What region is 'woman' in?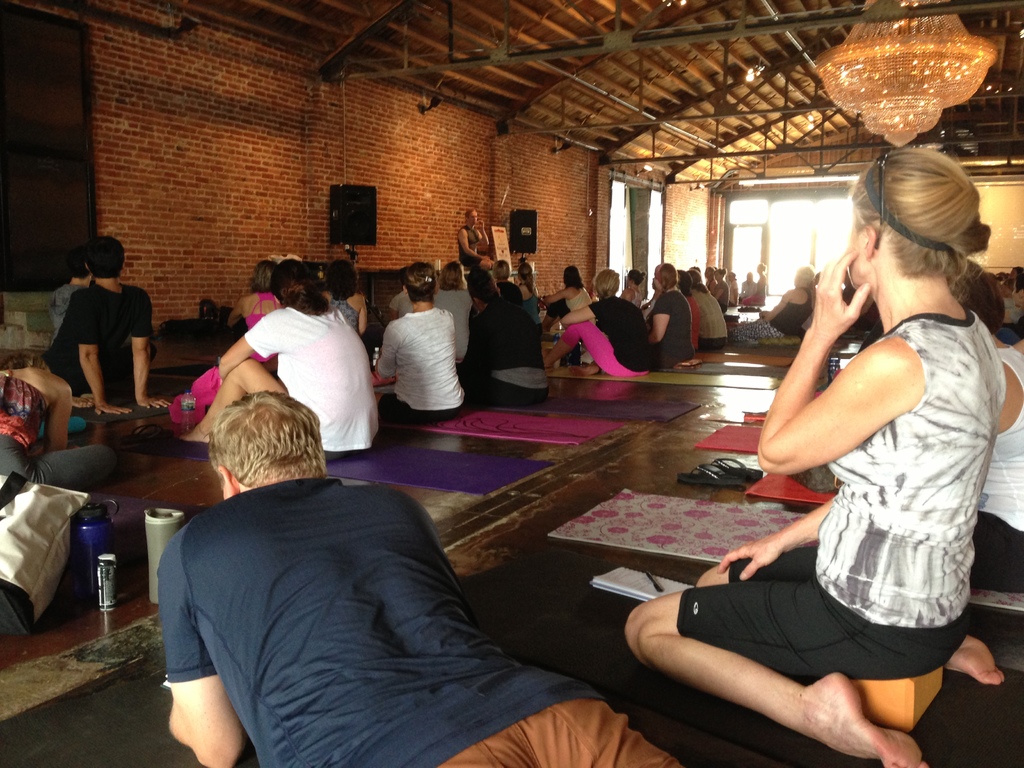
bbox(368, 259, 468, 426).
